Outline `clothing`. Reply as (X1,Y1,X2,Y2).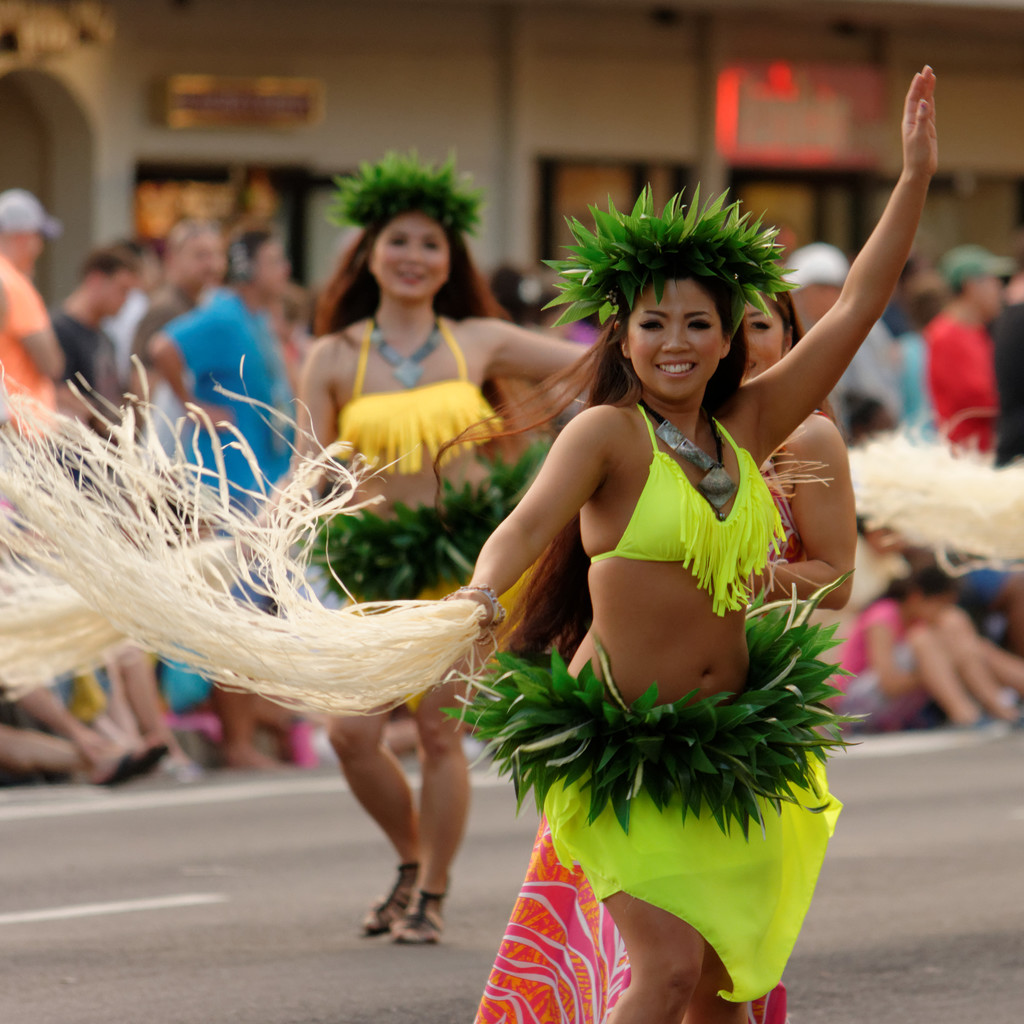
(472,452,800,1023).
